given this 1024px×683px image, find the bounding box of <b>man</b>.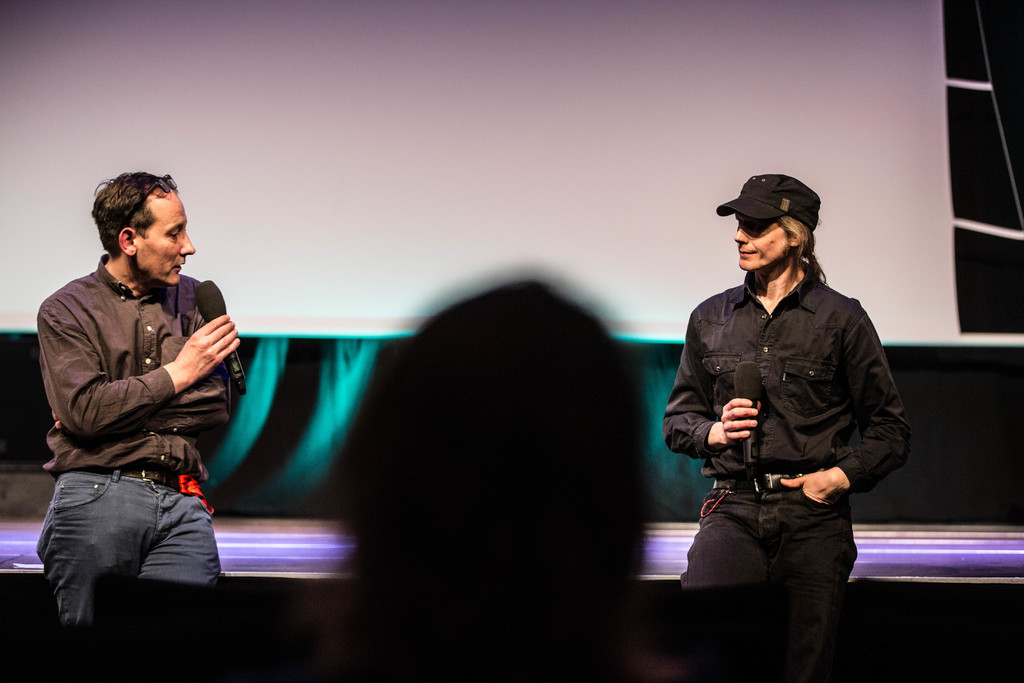
659,168,915,634.
